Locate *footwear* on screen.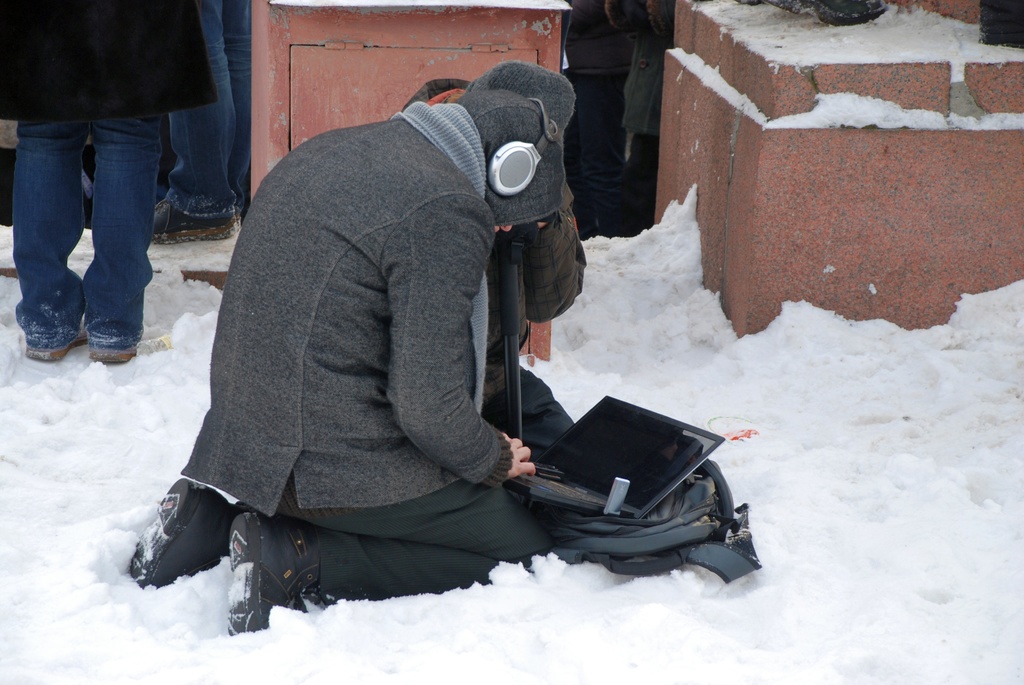
On screen at (left=30, top=328, right=94, bottom=357).
